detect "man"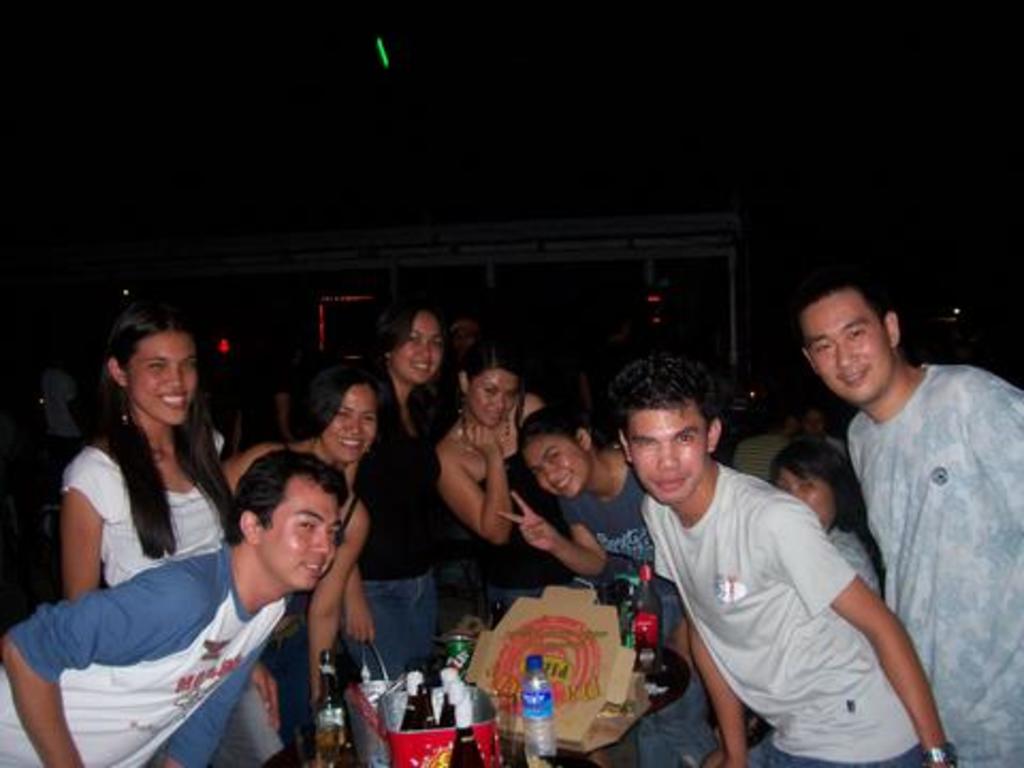
[623,393,945,766]
